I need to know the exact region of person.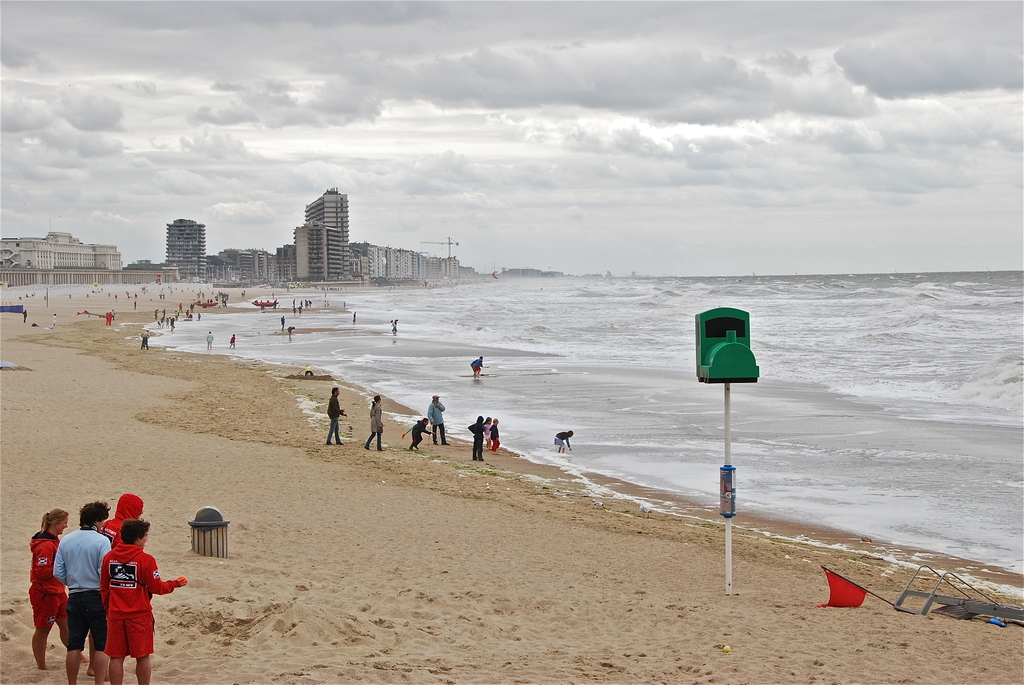
Region: bbox=(390, 317, 396, 334).
